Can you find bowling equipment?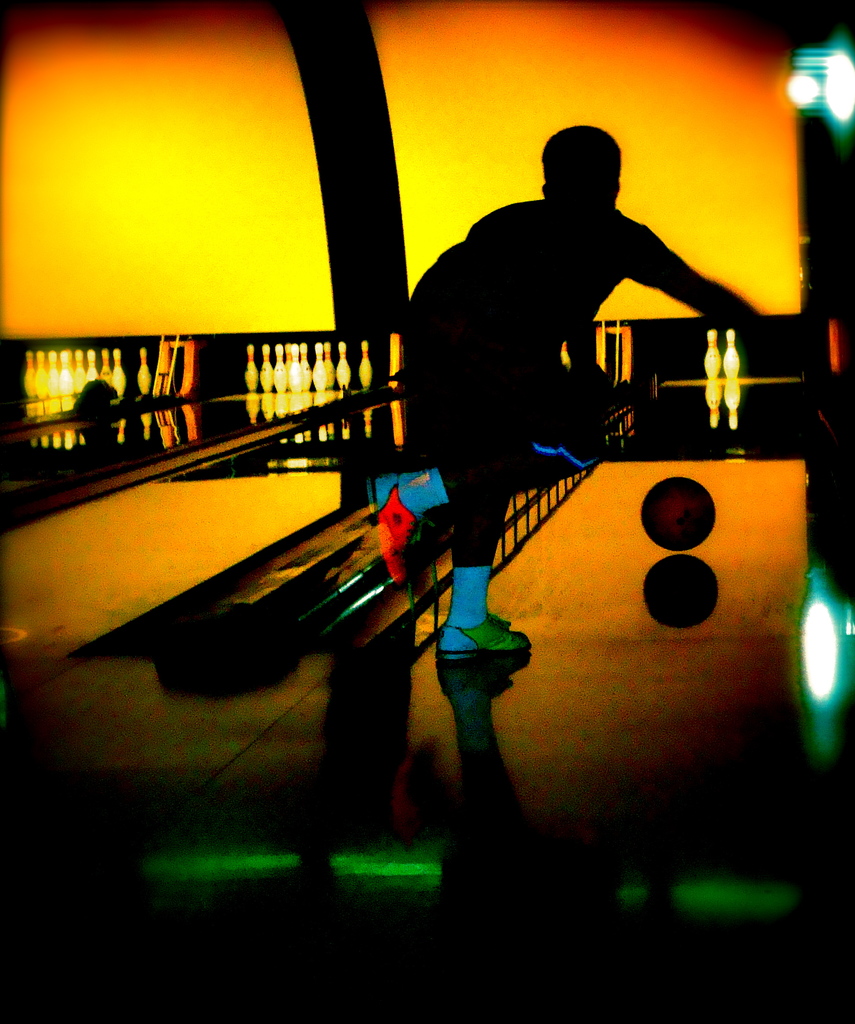
Yes, bounding box: 633, 477, 714, 547.
